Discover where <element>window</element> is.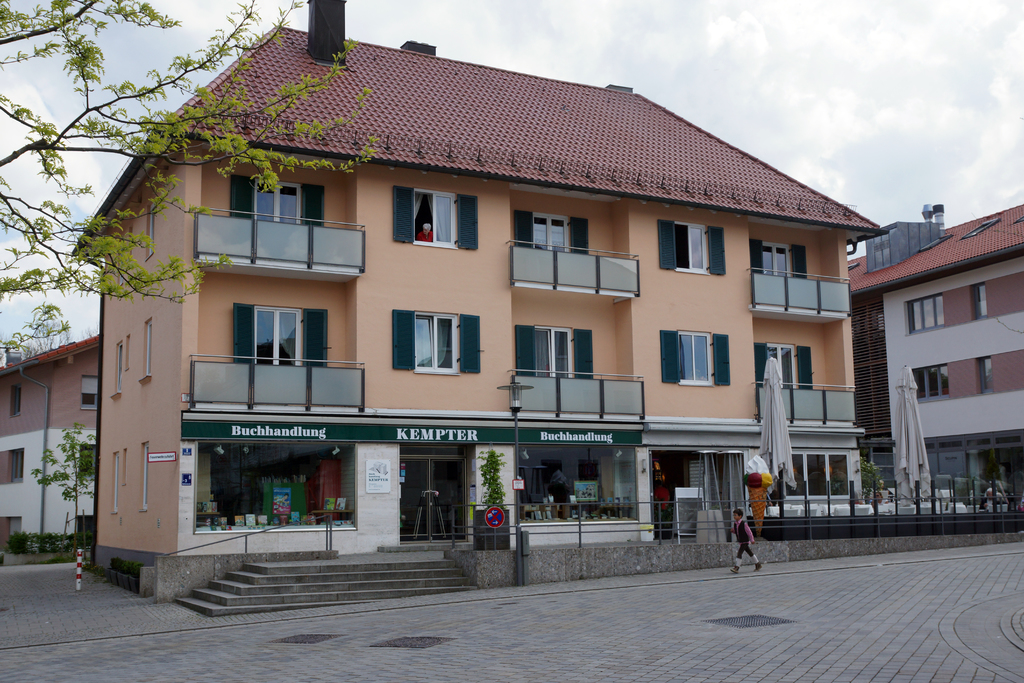
Discovered at bbox(905, 293, 941, 337).
